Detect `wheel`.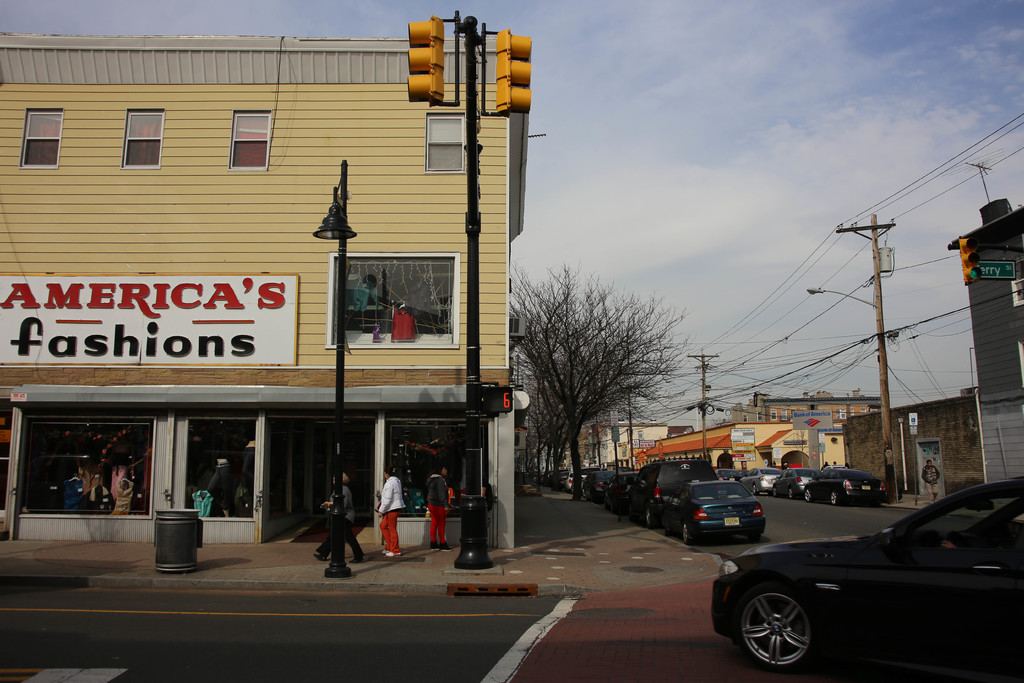
Detected at x1=753 y1=485 x2=761 y2=496.
